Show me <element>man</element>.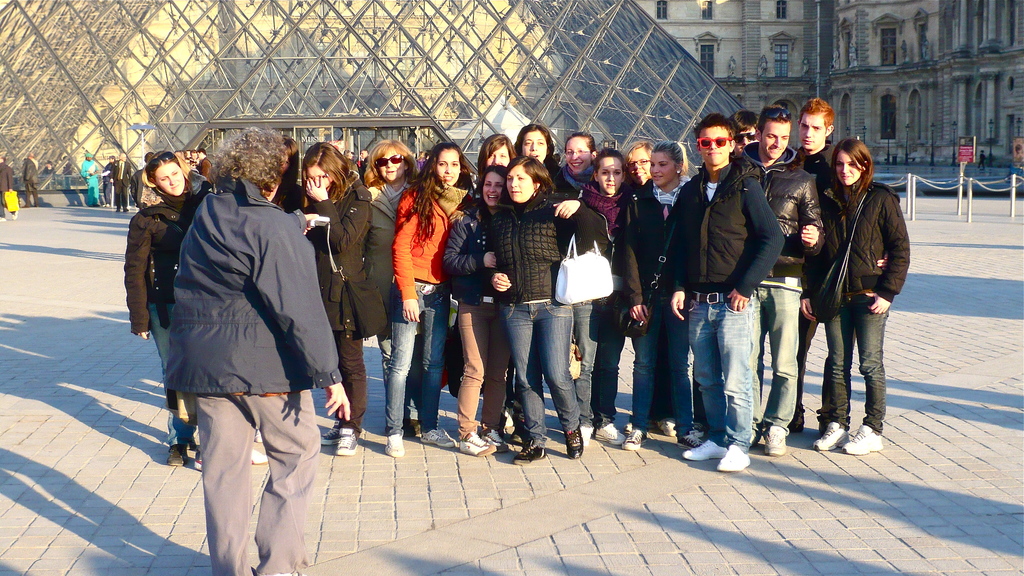
<element>man</element> is here: (126,150,158,216).
